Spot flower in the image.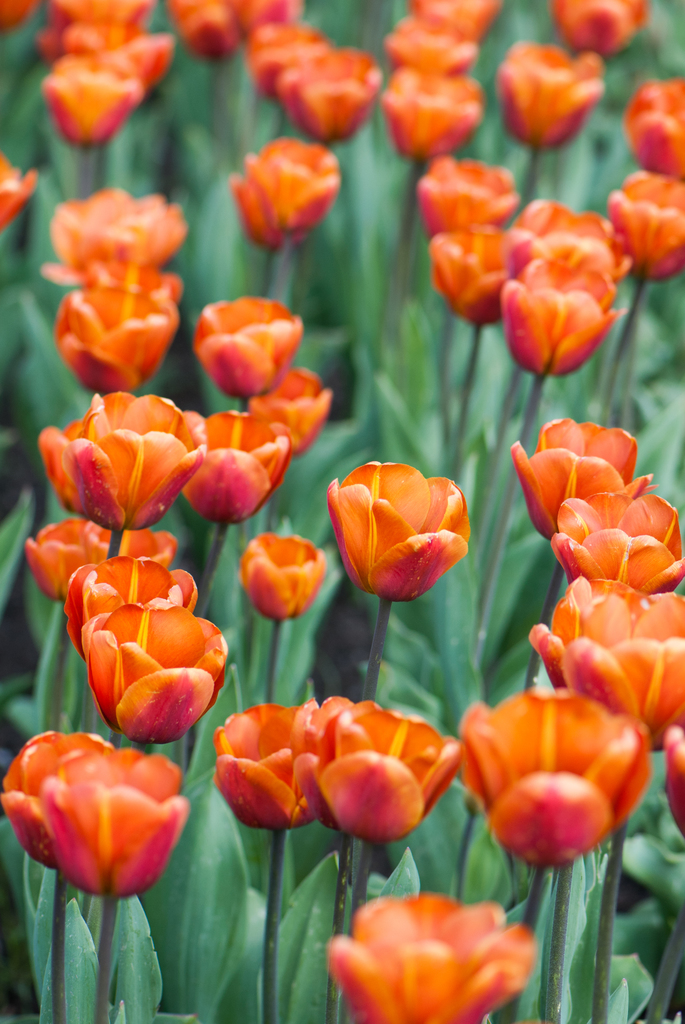
flower found at (left=81, top=603, right=232, bottom=743).
